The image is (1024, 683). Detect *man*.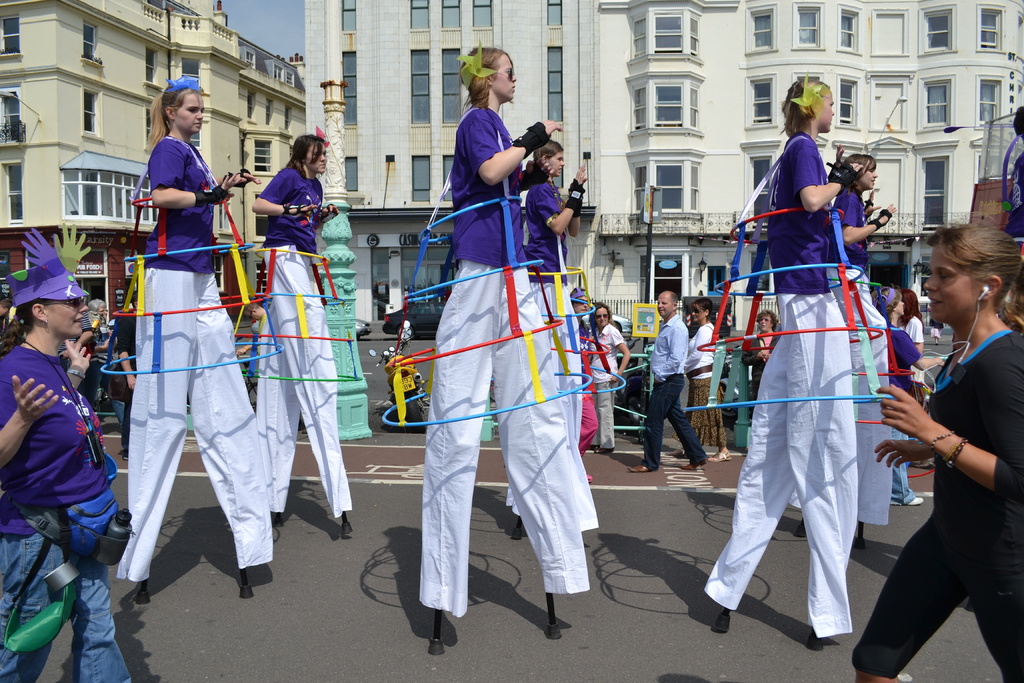
Detection: Rect(626, 288, 710, 474).
